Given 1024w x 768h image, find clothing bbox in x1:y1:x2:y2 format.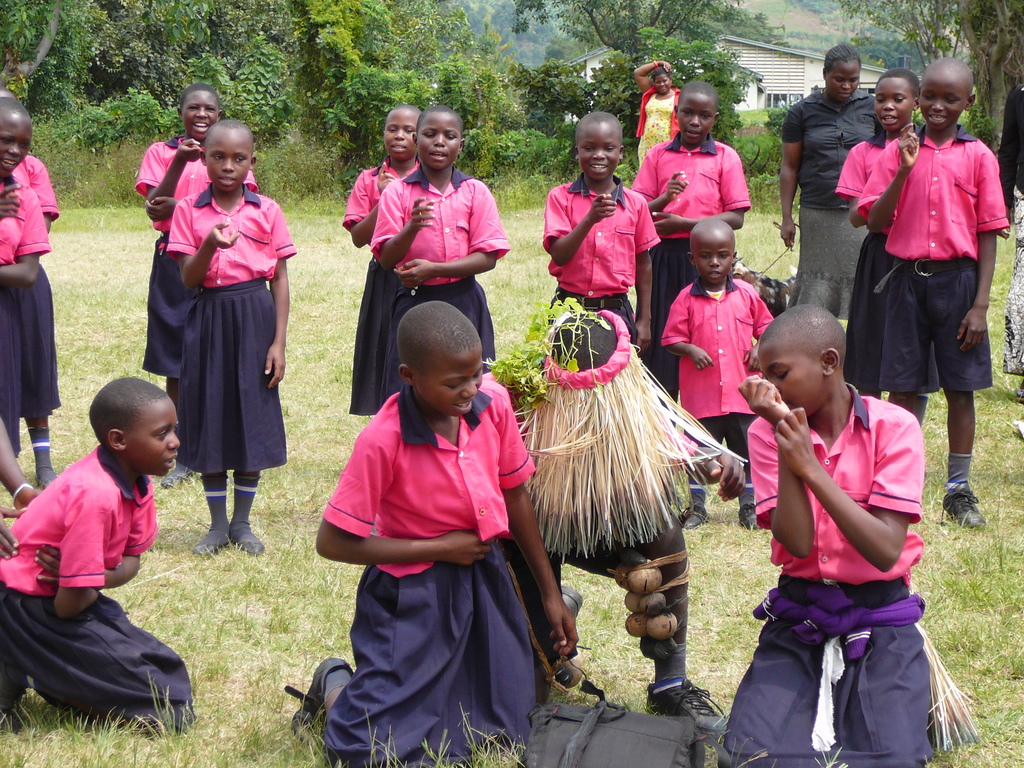
12:154:64:410.
